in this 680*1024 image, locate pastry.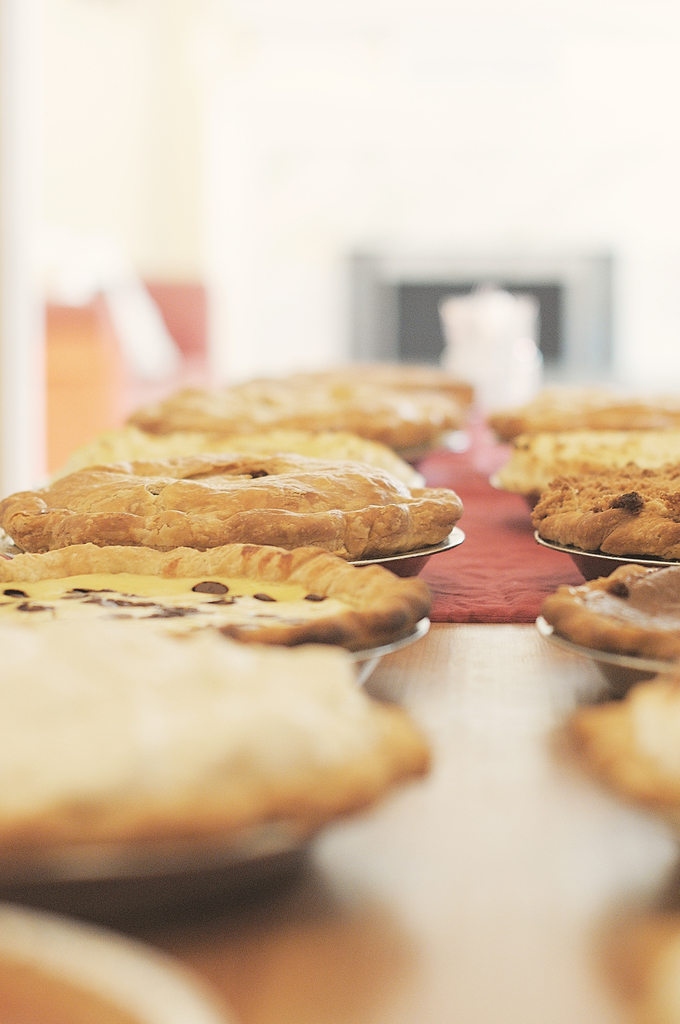
Bounding box: [487,390,679,438].
